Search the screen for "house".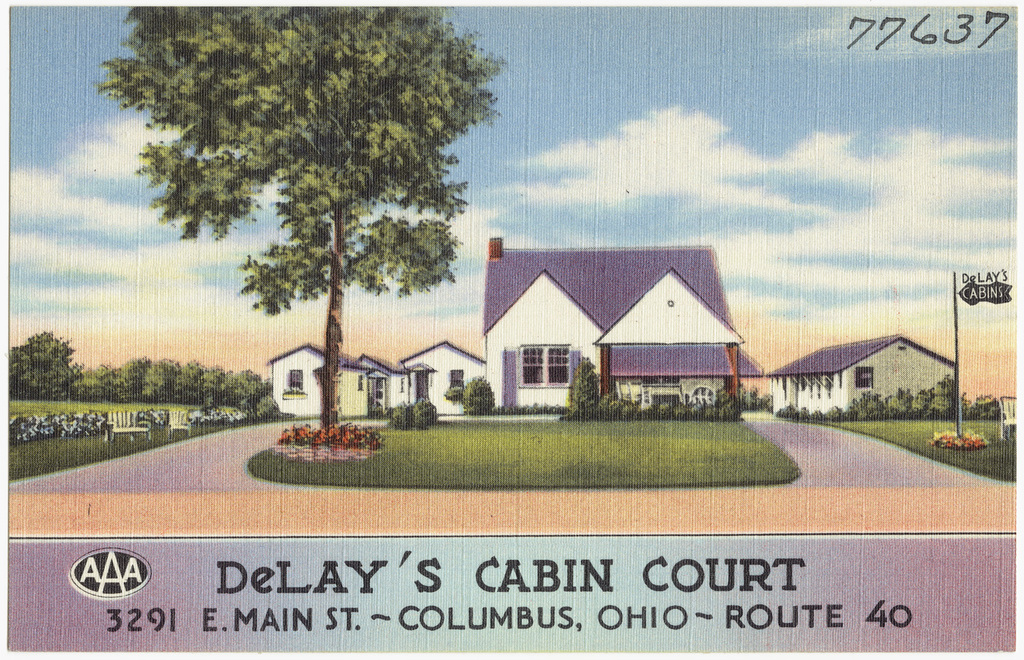
Found at (263,334,493,419).
